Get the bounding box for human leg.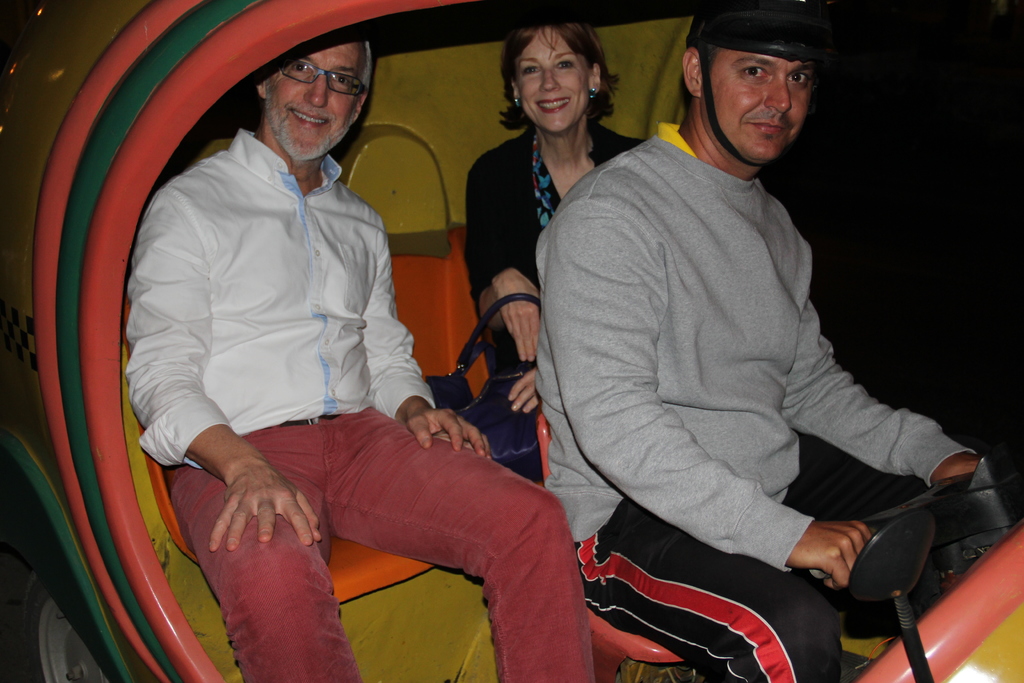
x1=575, y1=498, x2=843, y2=682.
